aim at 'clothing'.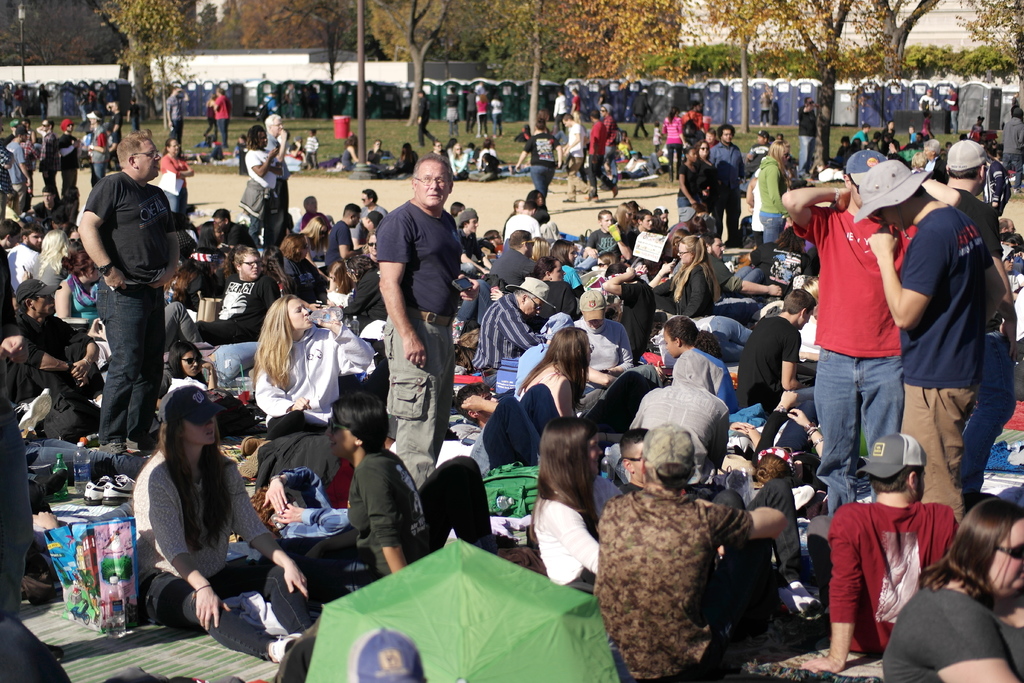
Aimed at bbox=(562, 124, 595, 197).
